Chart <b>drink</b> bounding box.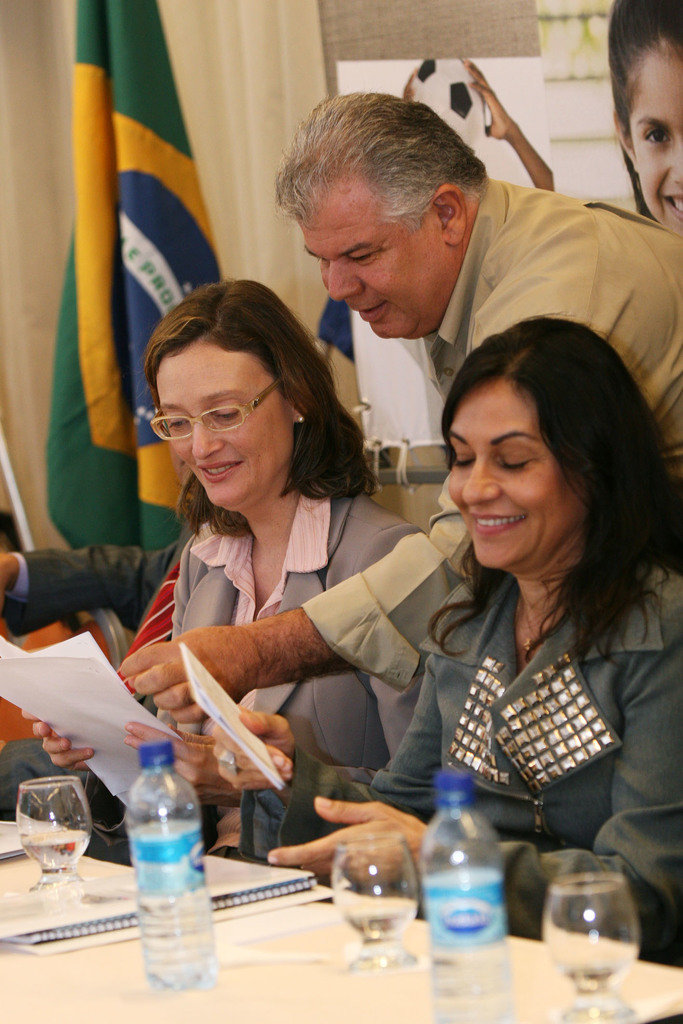
Charted: bbox=(560, 966, 618, 1001).
